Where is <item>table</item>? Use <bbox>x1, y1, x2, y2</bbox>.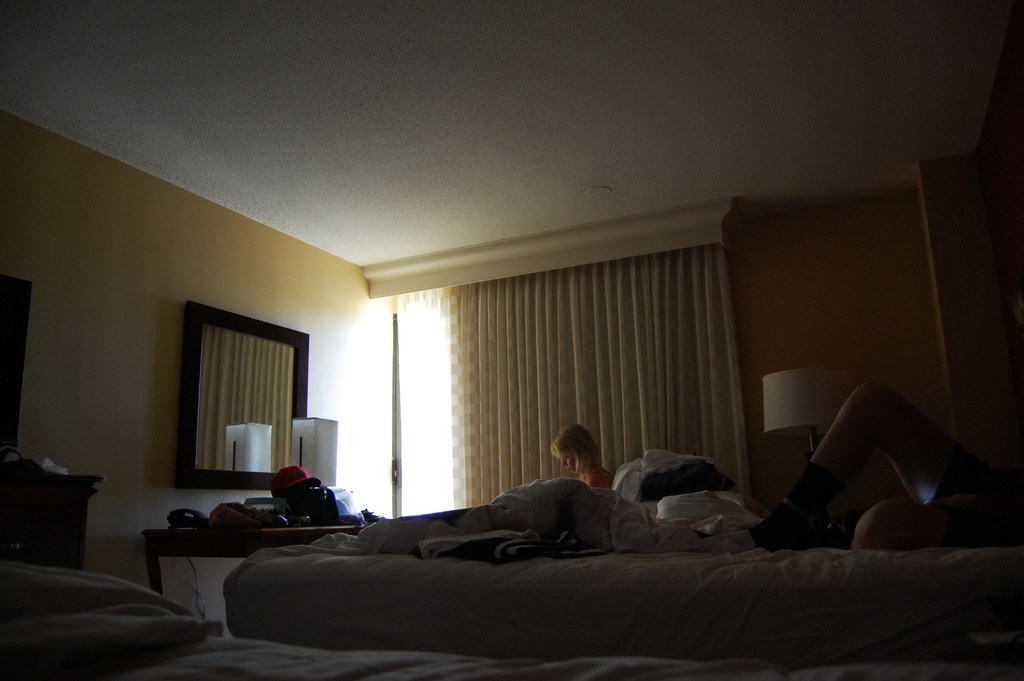
<bbox>142, 523, 364, 596</bbox>.
